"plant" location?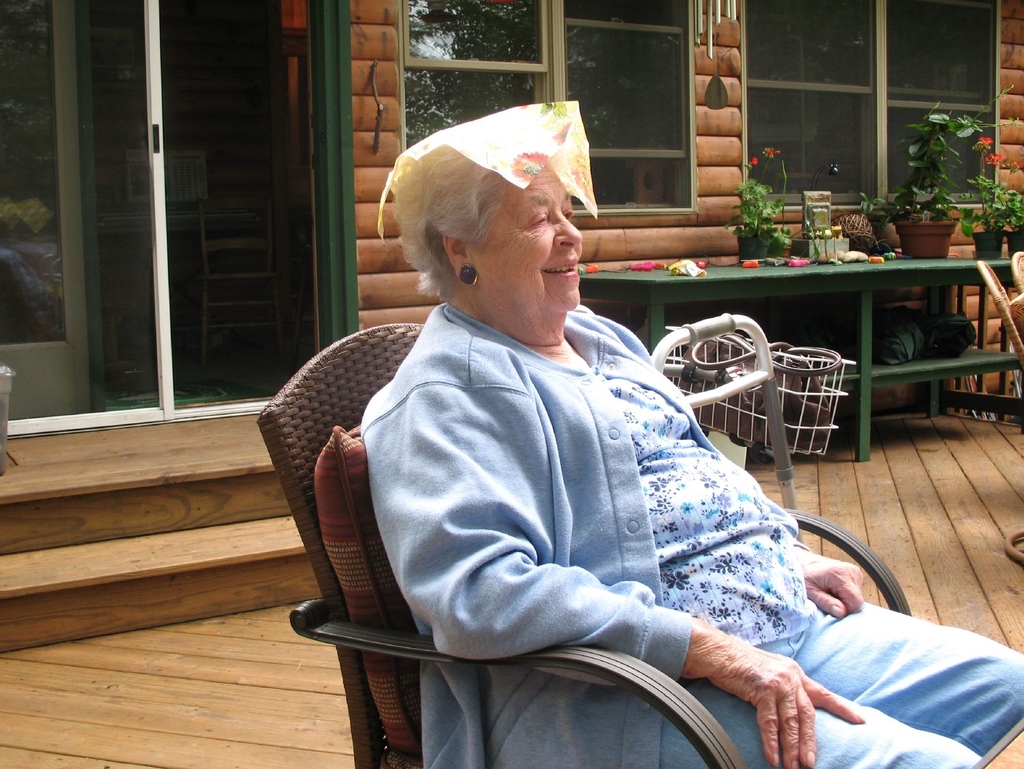
box=[960, 131, 1023, 234]
